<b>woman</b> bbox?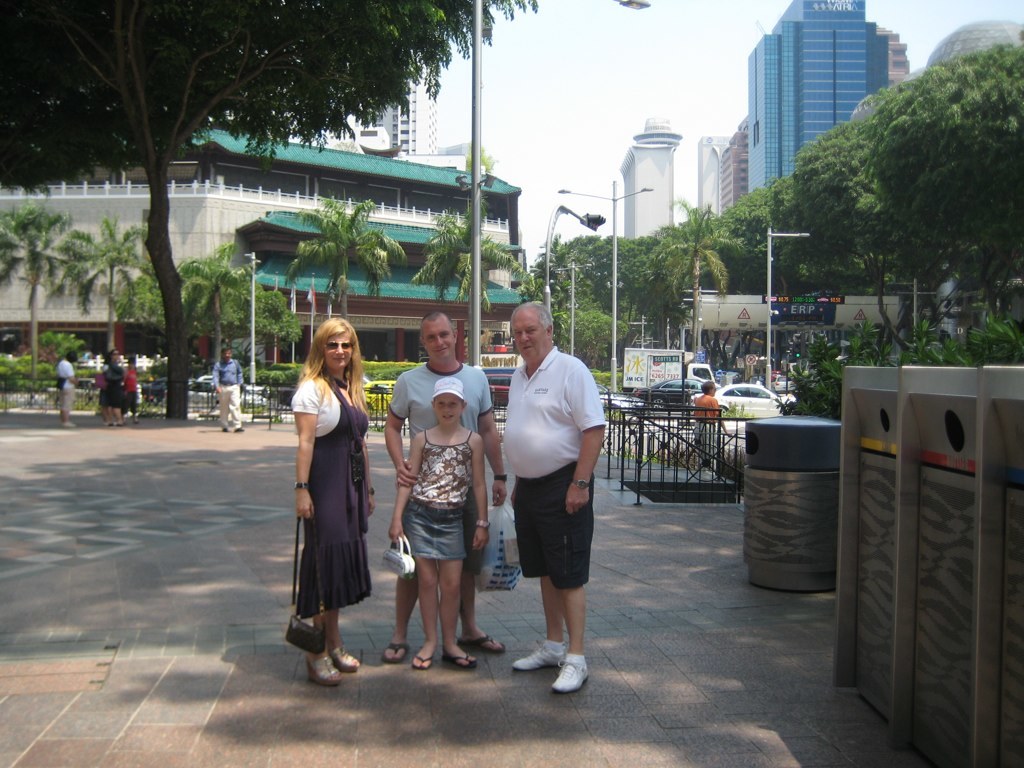
bbox(691, 378, 730, 464)
